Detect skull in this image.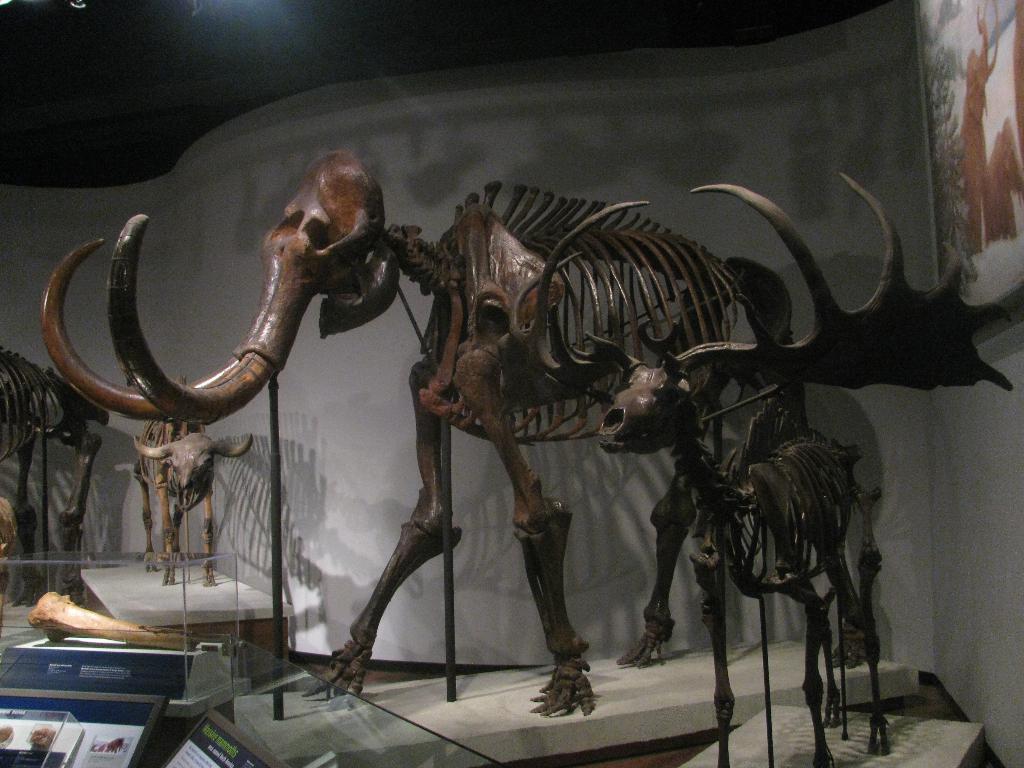
Detection: BBox(484, 173, 1018, 463).
